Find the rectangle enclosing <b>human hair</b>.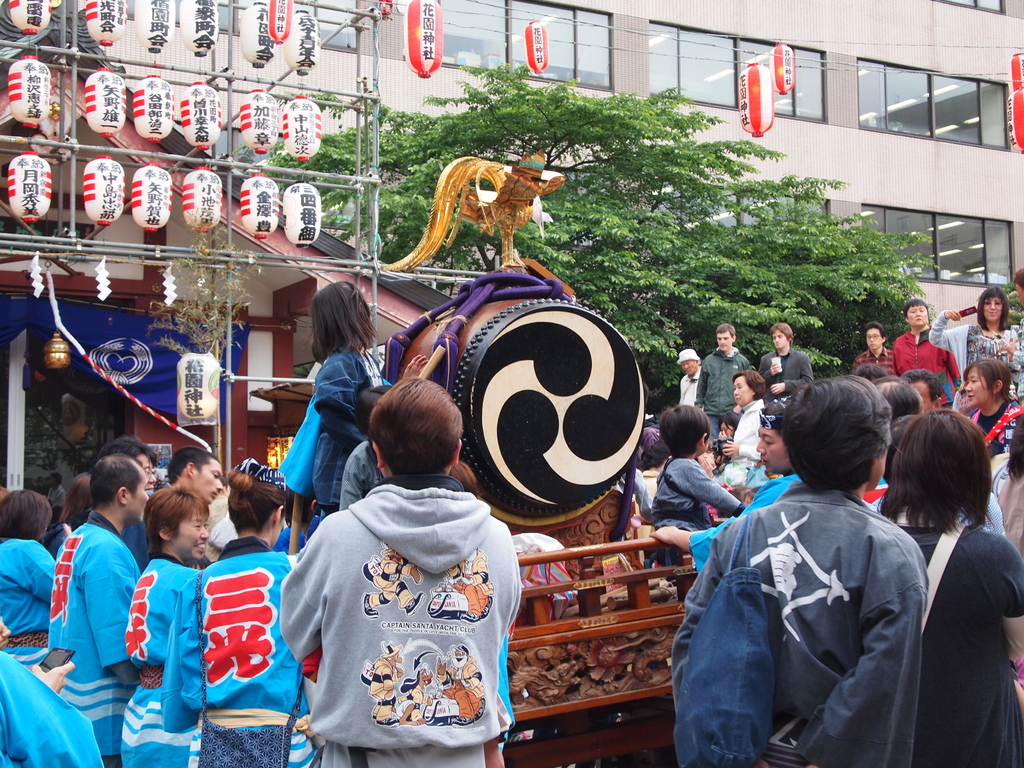
locate(975, 288, 1007, 331).
